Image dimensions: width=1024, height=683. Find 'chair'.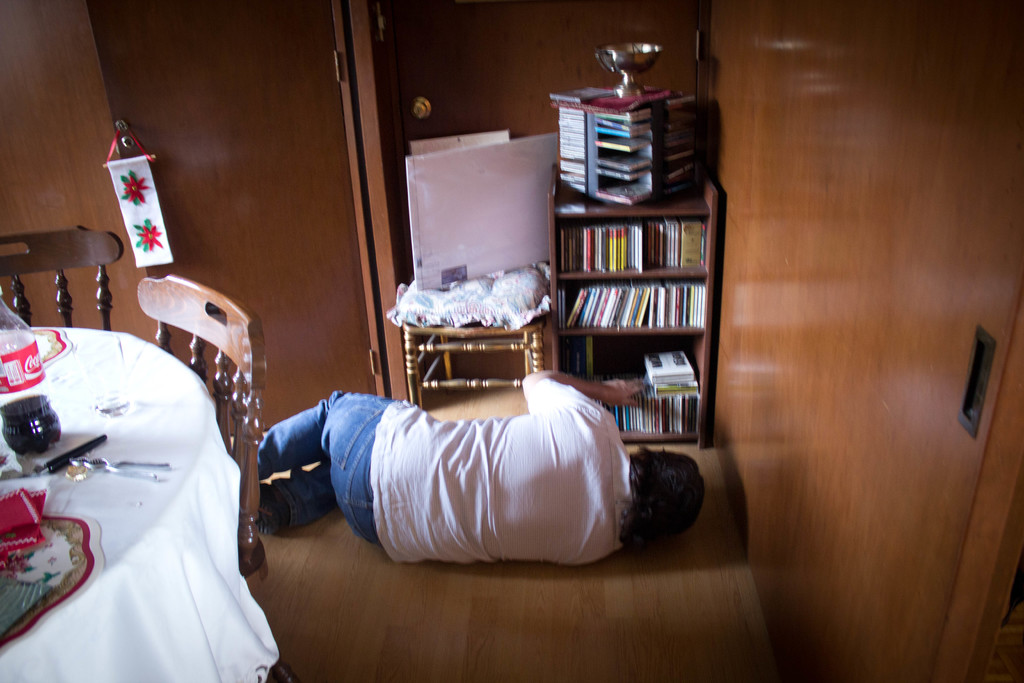
[x1=0, y1=229, x2=125, y2=328].
